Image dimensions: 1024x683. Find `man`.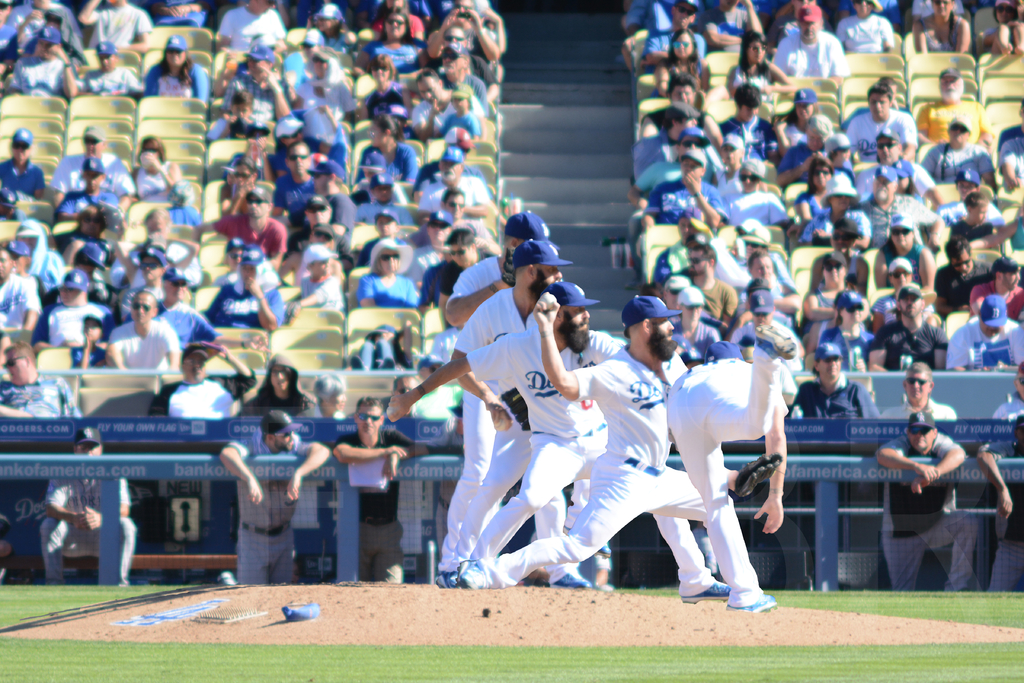
crop(412, 66, 483, 142).
